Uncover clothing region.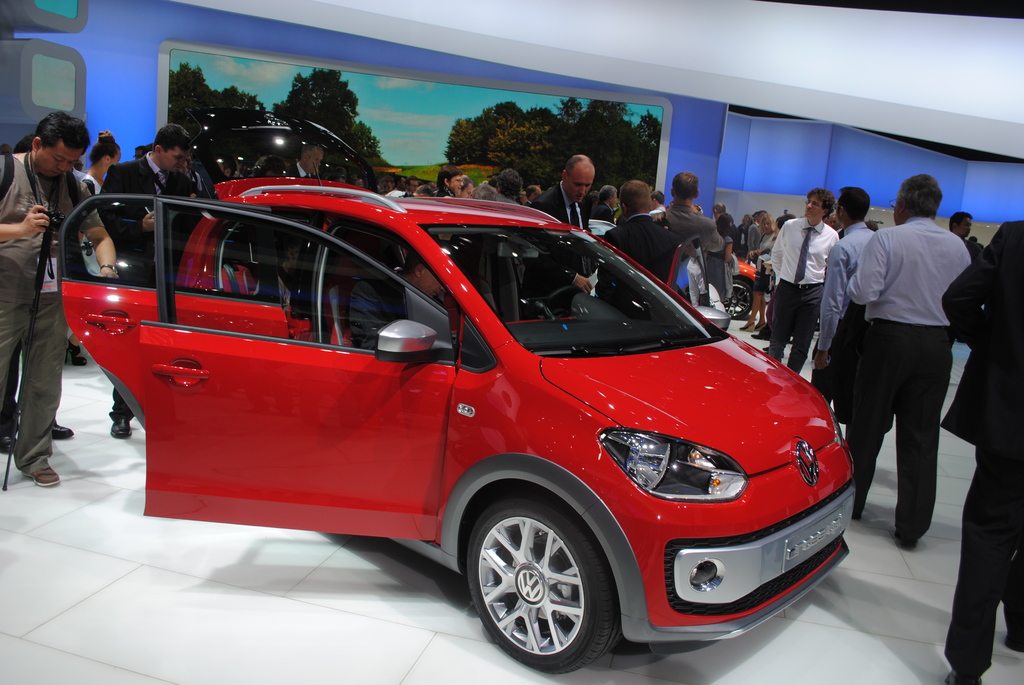
Uncovered: [104,155,194,418].
